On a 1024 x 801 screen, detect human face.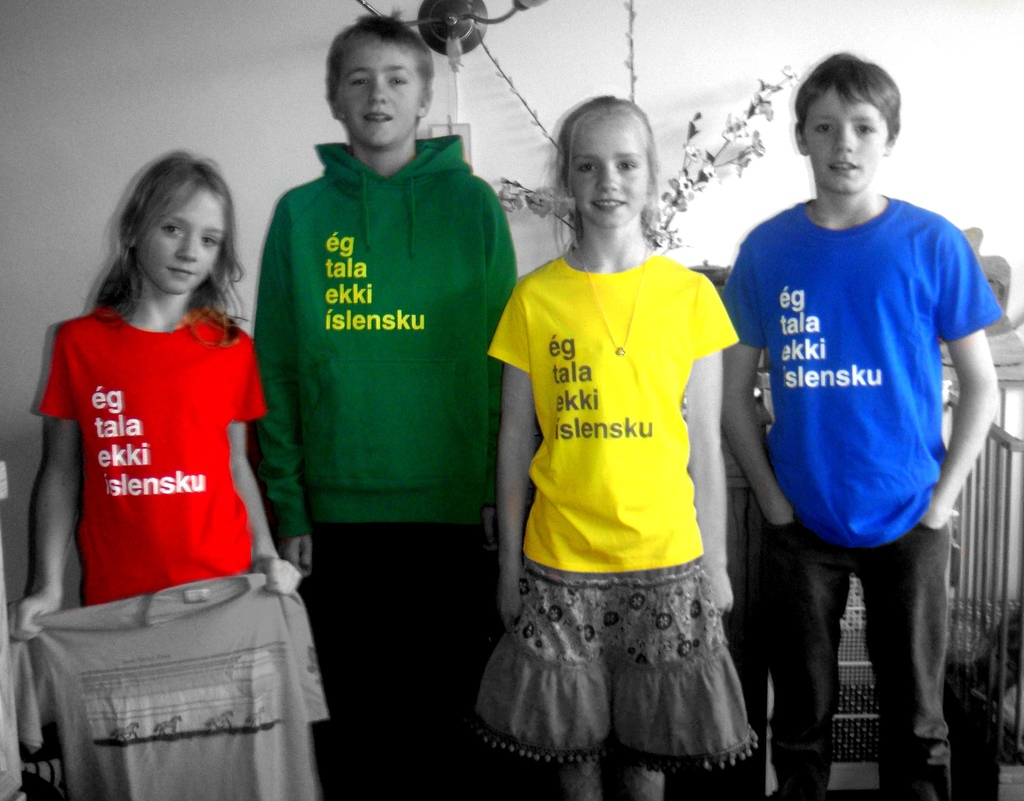
select_region(339, 43, 422, 148).
